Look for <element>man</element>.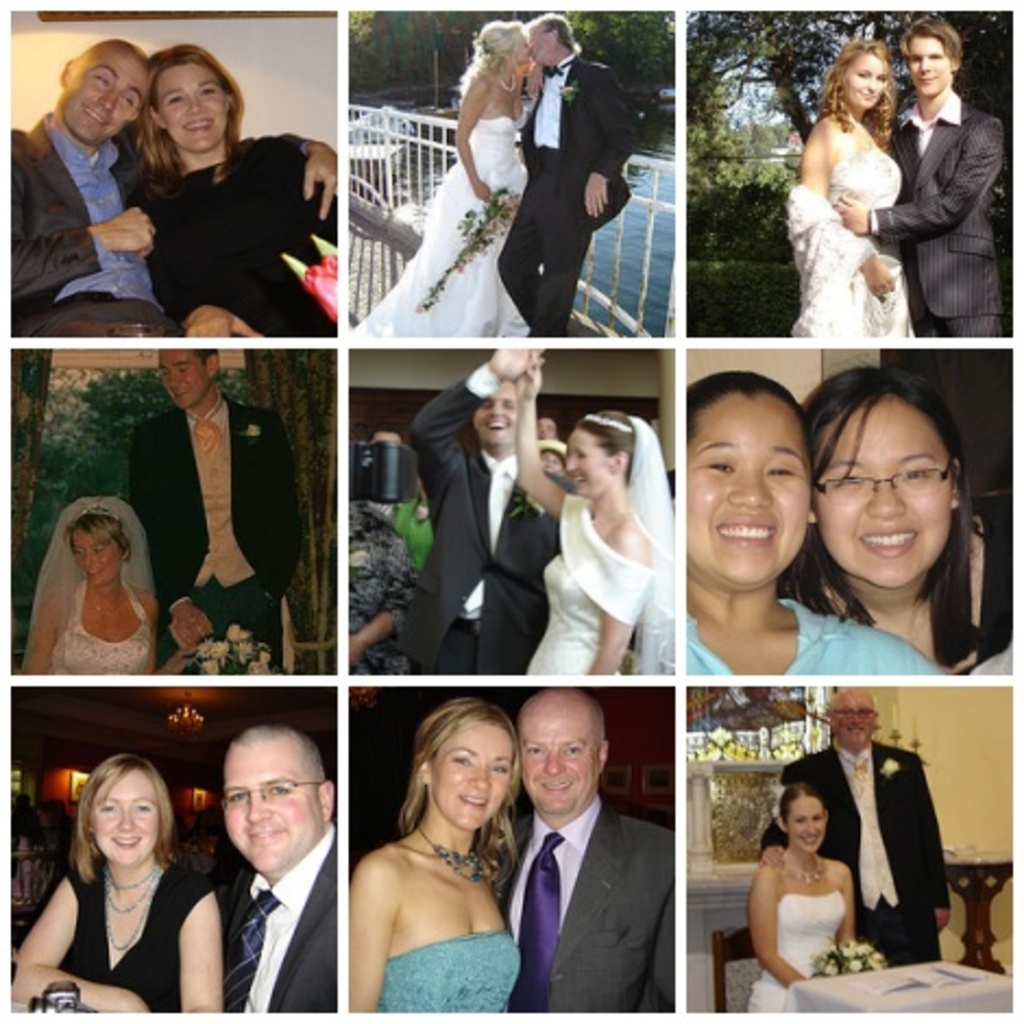
Found: 13,37,338,333.
